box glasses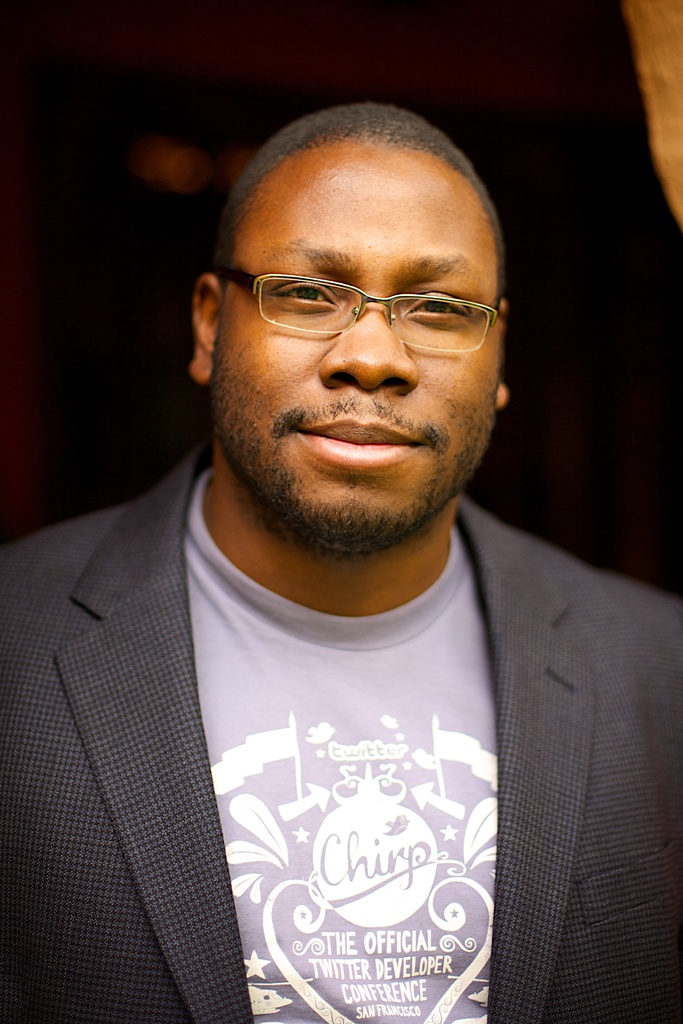
BBox(214, 244, 504, 342)
